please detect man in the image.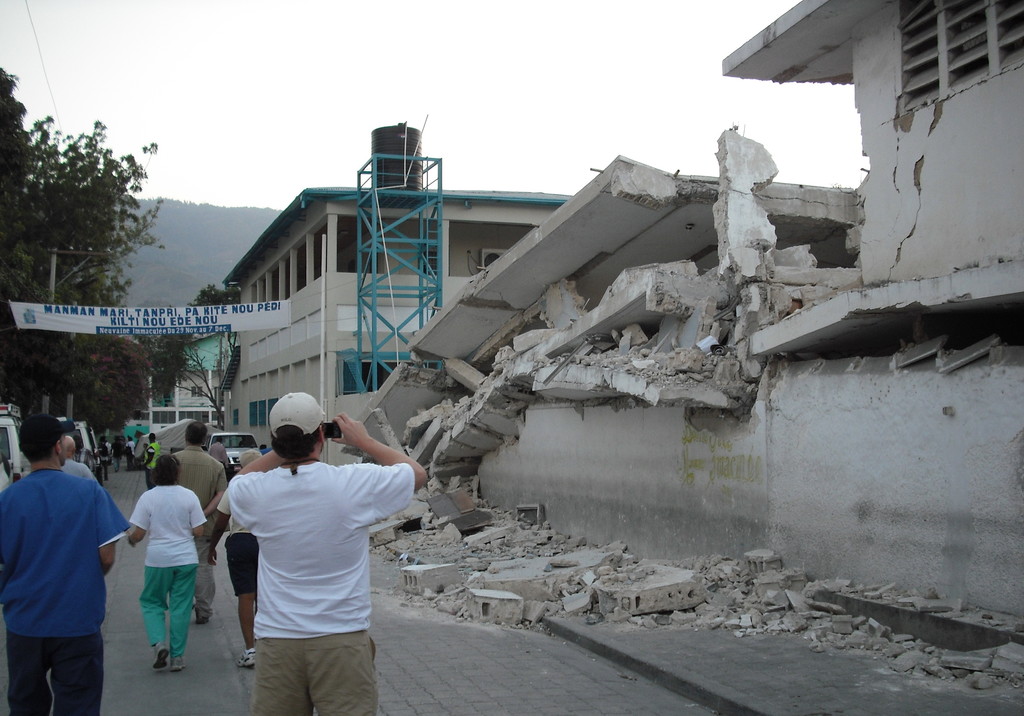
<bbox>0, 406, 129, 715</bbox>.
